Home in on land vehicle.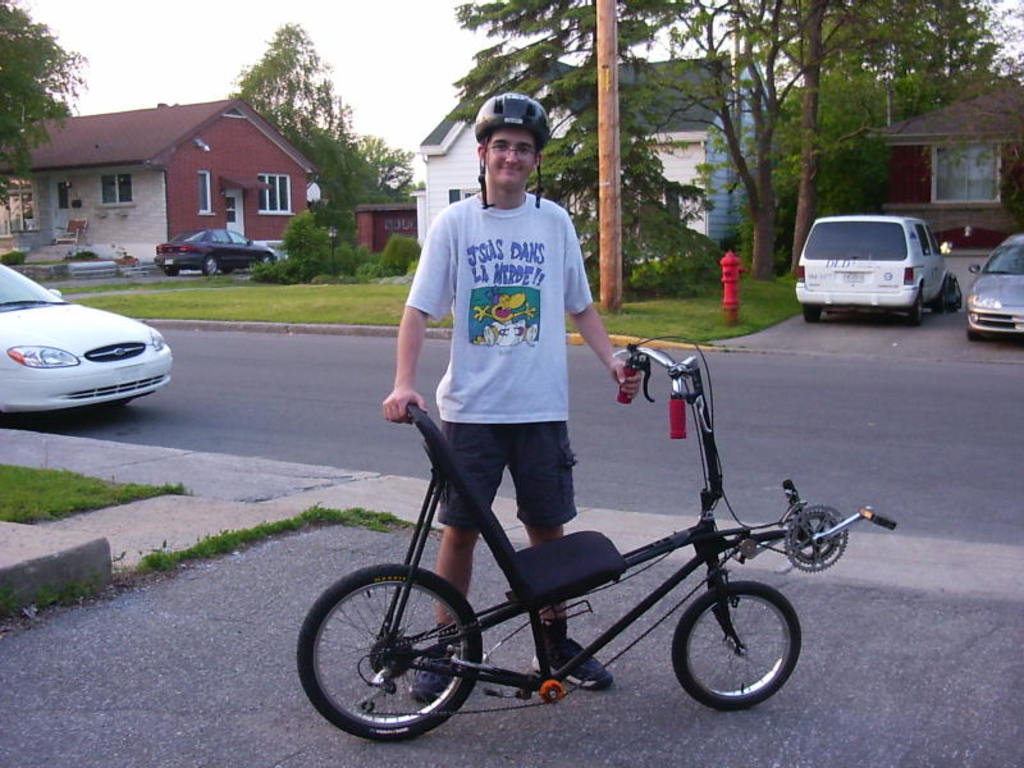
Homed in at [left=794, top=215, right=956, bottom=323].
